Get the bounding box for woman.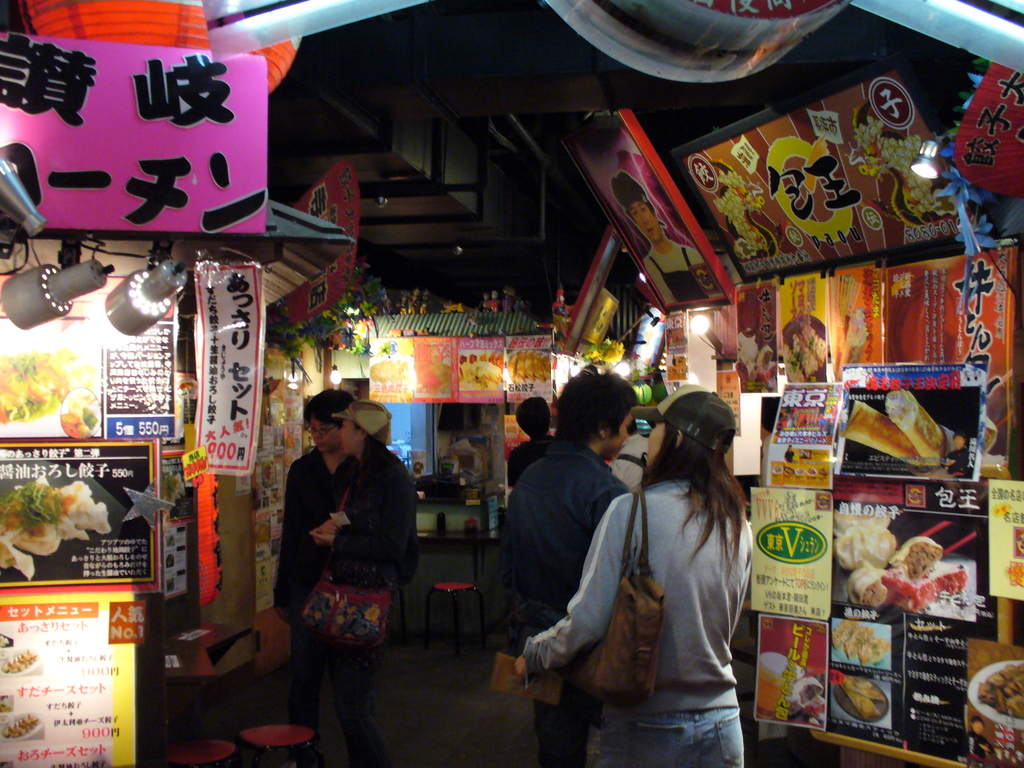
{"x1": 546, "y1": 381, "x2": 770, "y2": 763}.
